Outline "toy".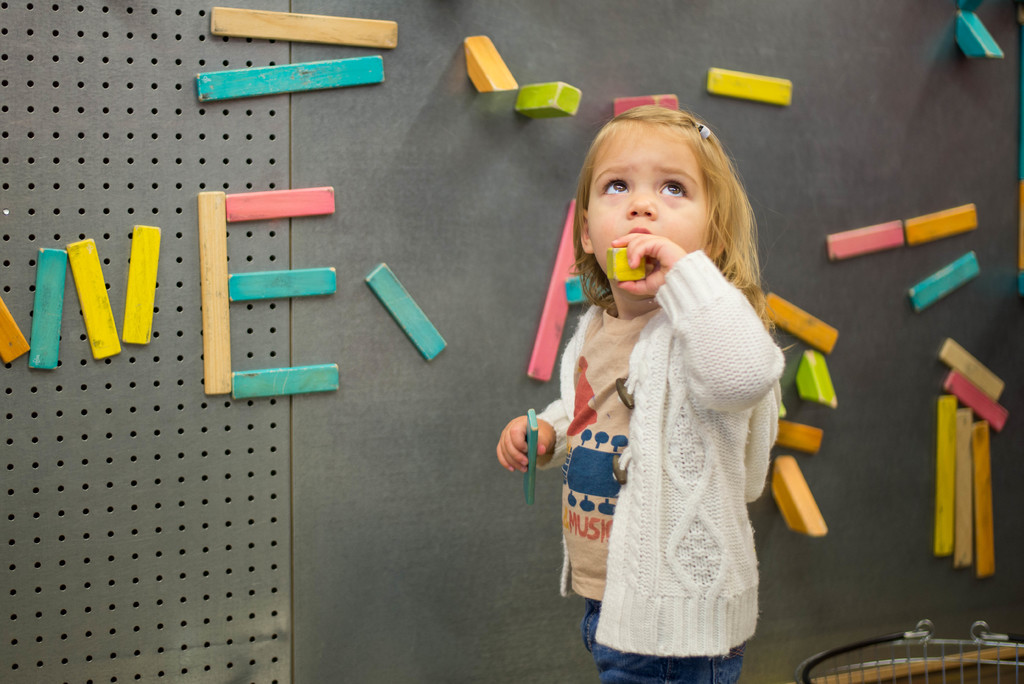
Outline: (767,419,820,456).
